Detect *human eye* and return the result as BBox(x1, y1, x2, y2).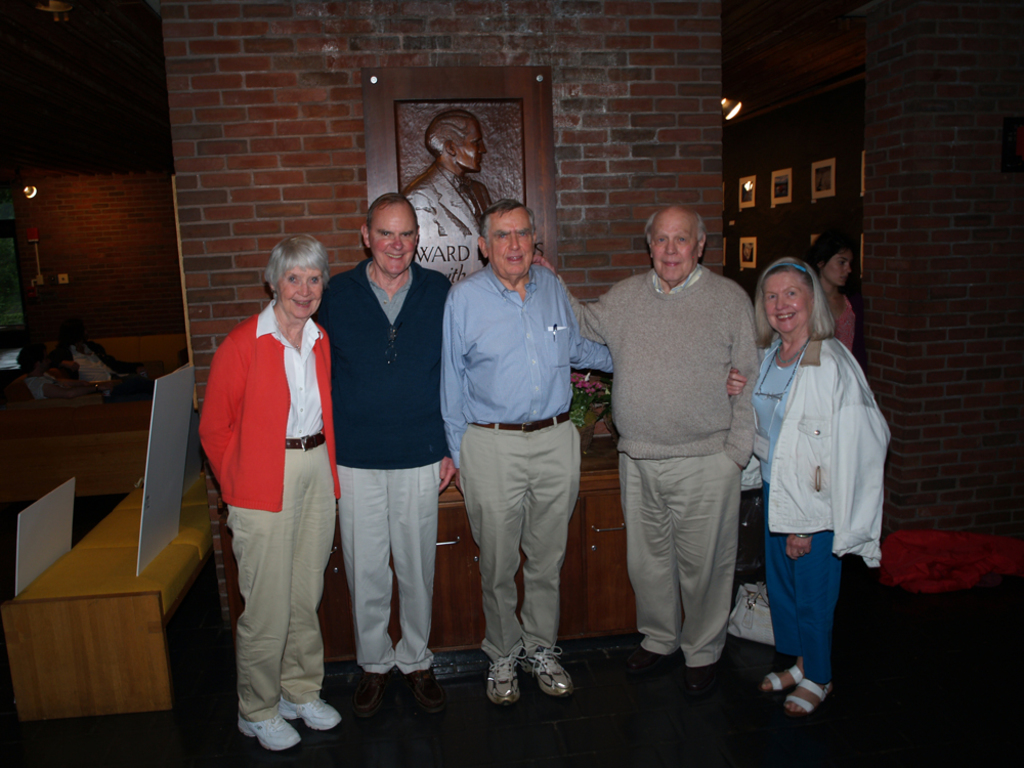
BBox(784, 287, 802, 299).
